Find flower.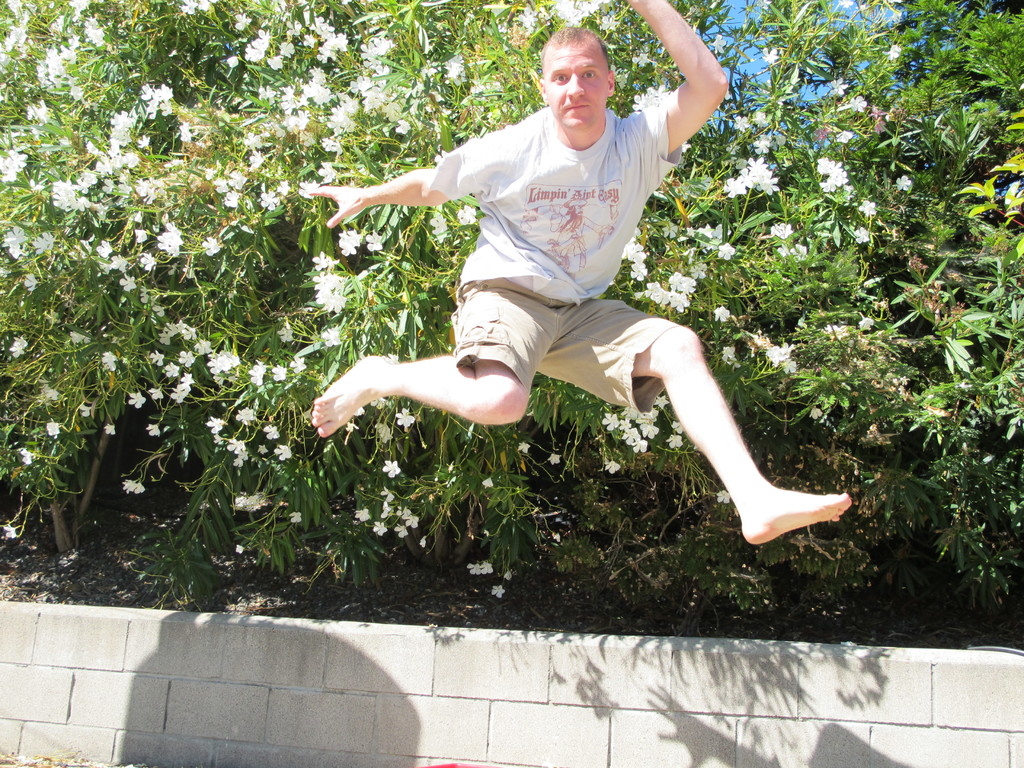
[left=15, top=446, right=38, bottom=468].
